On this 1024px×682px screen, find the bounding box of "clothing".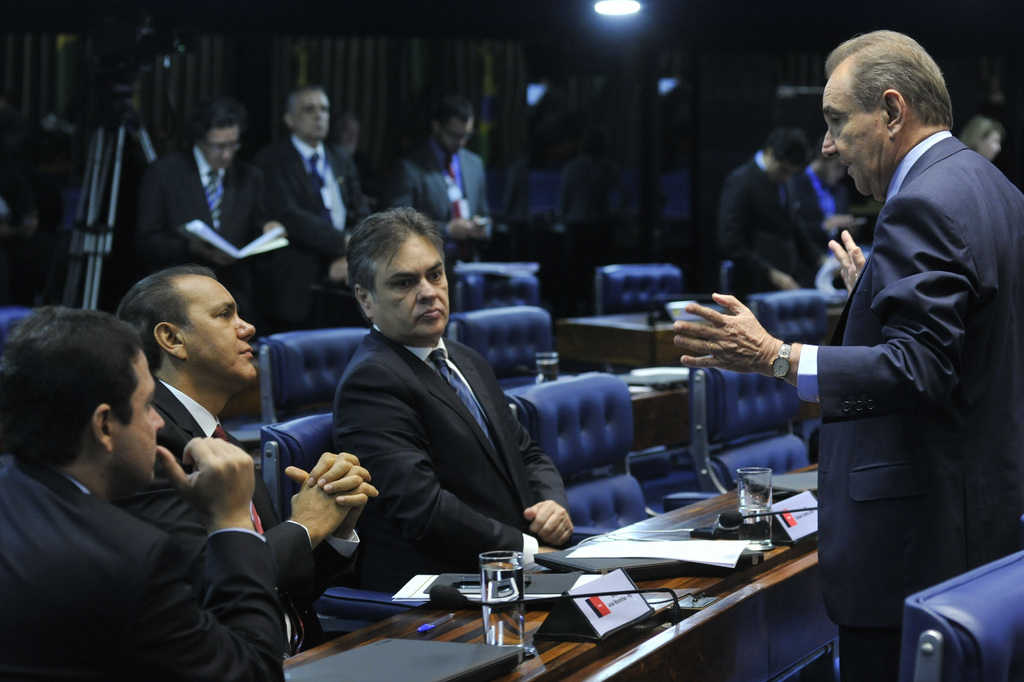
Bounding box: x1=748 y1=84 x2=1005 y2=642.
